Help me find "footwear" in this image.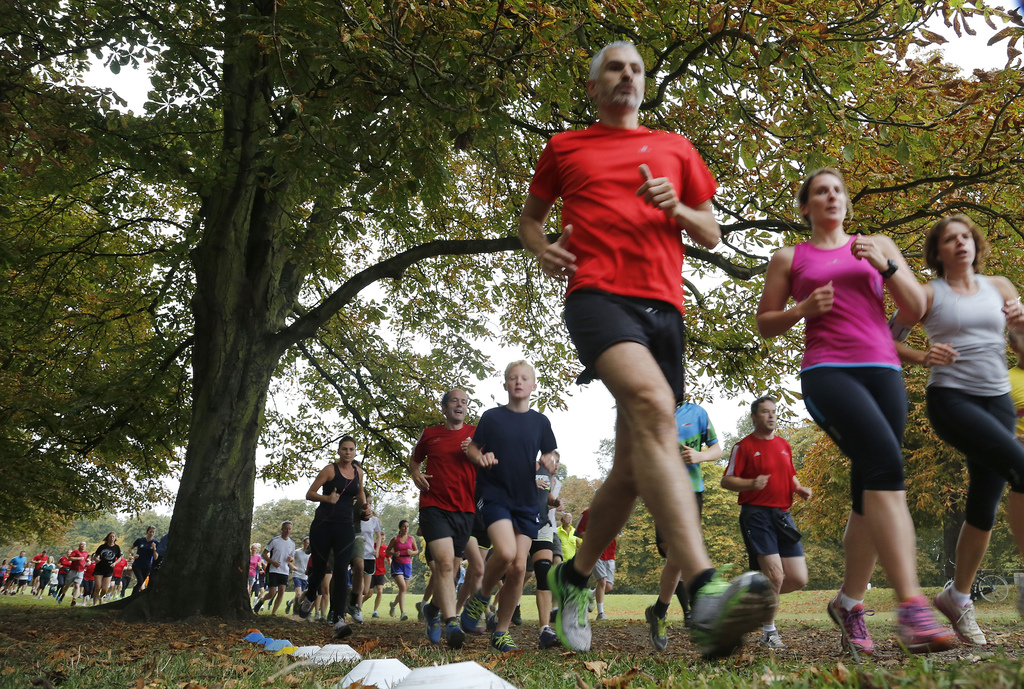
Found it: {"x1": 643, "y1": 603, "x2": 675, "y2": 654}.
